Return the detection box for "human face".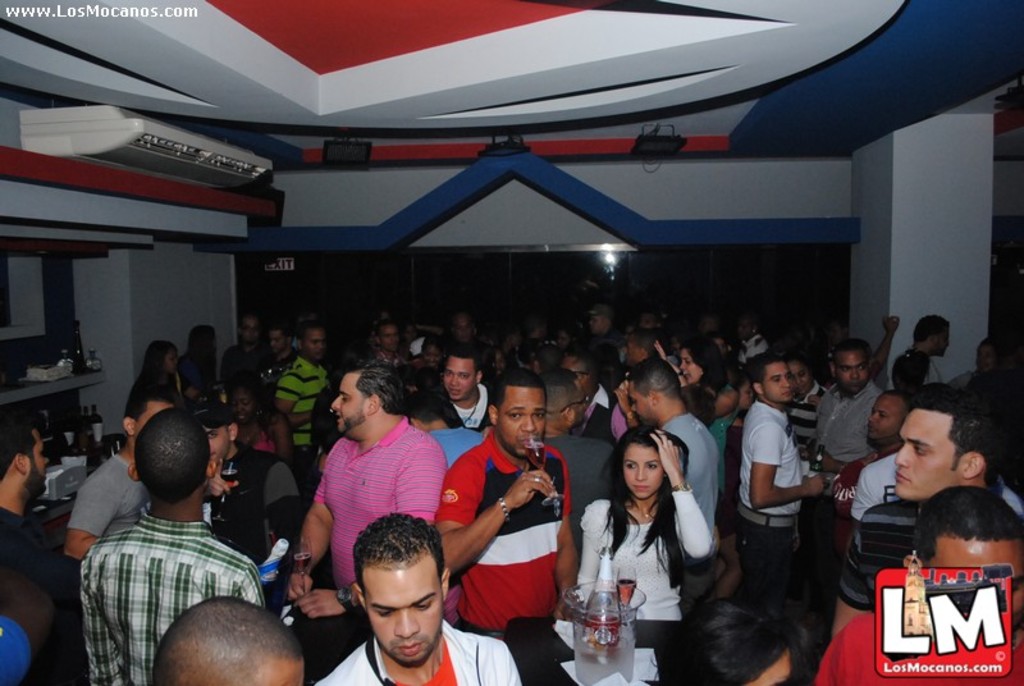
232/388/260/421.
